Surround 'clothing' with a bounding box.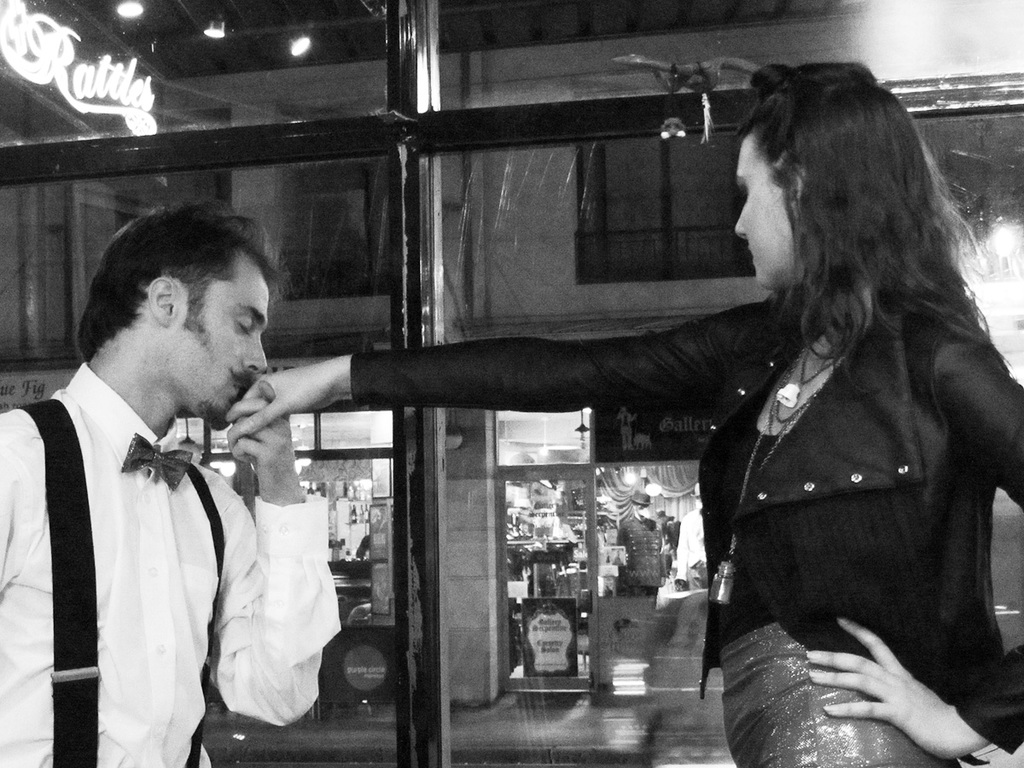
{"x1": 348, "y1": 244, "x2": 1023, "y2": 767}.
